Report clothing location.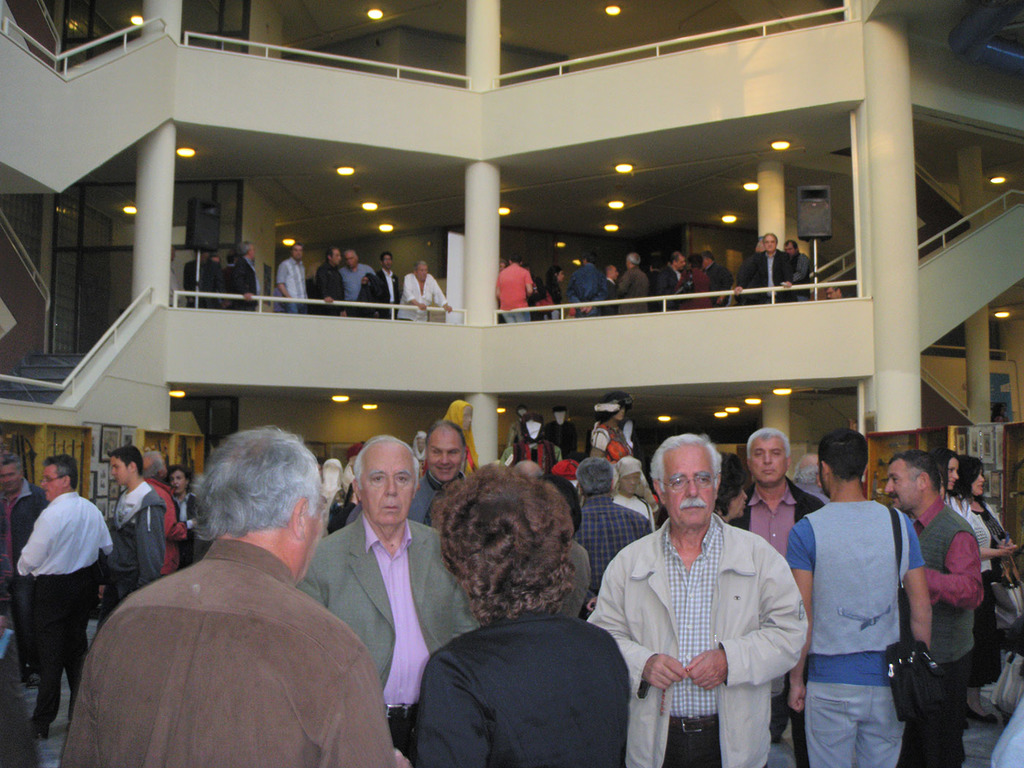
Report: BBox(783, 505, 928, 767).
